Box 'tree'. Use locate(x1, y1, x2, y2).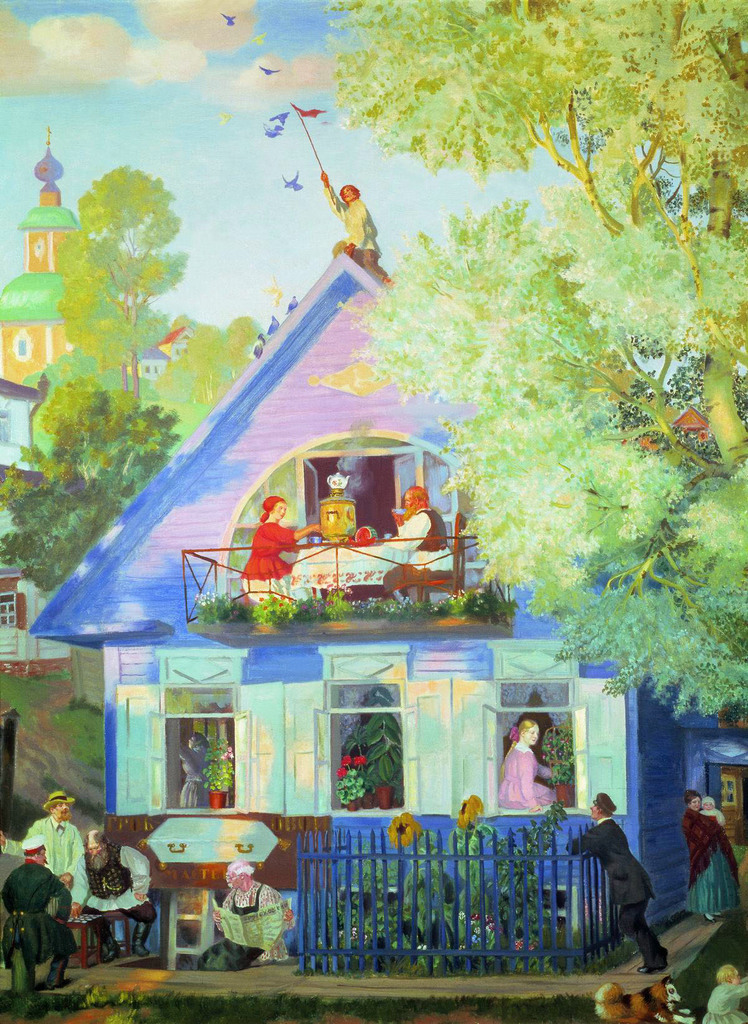
locate(334, 175, 747, 721).
